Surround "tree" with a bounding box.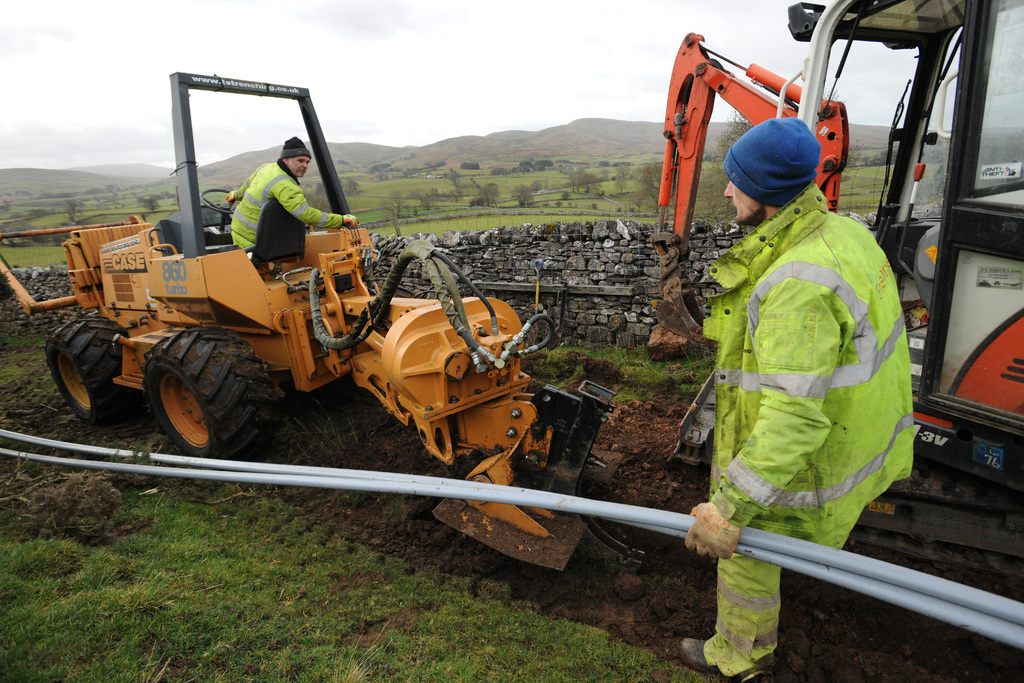
left=694, top=106, right=756, bottom=226.
